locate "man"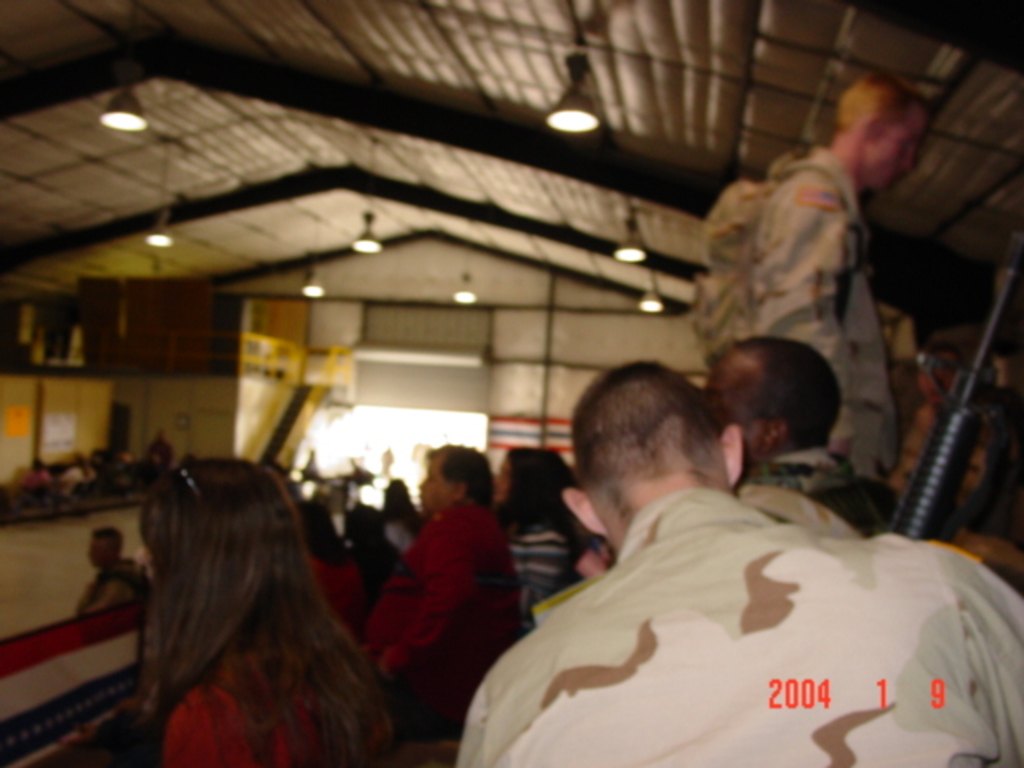
region(74, 528, 149, 621)
